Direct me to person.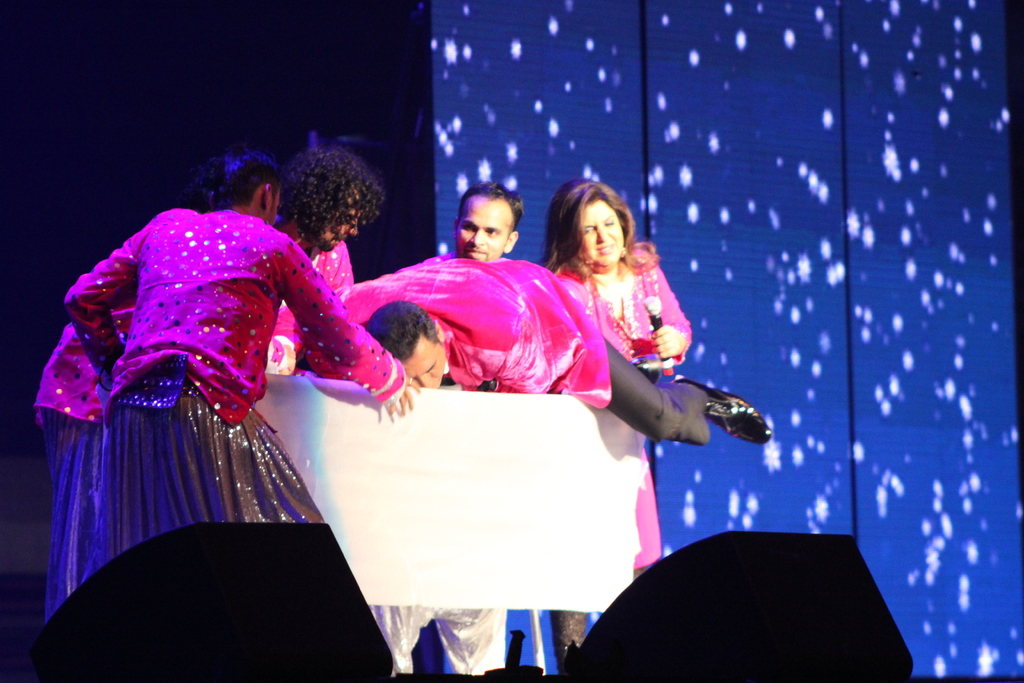
Direction: (36, 272, 116, 619).
